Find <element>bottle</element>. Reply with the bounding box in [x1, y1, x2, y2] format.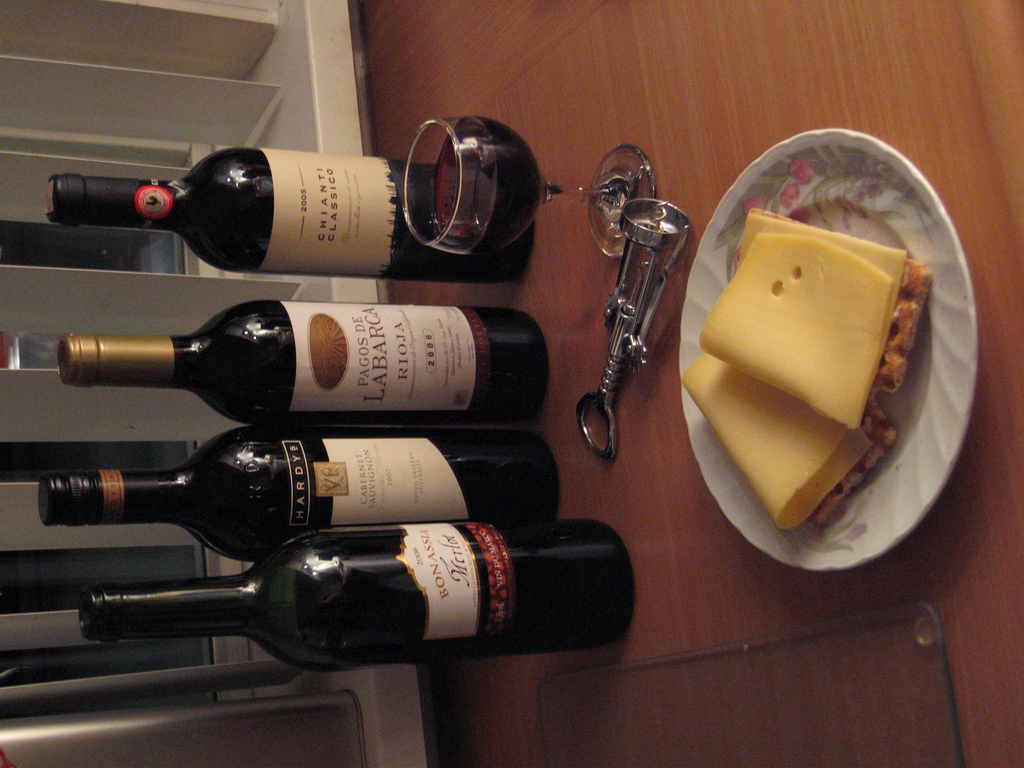
[32, 419, 560, 556].
